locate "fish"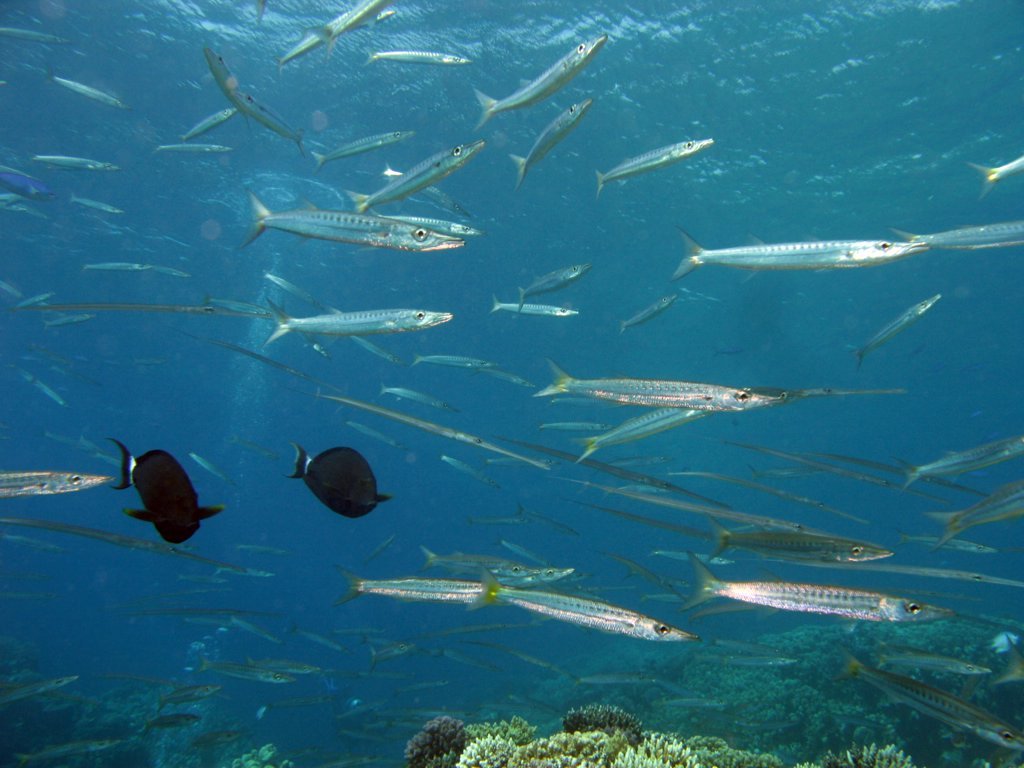
x1=716, y1=640, x2=786, y2=655
